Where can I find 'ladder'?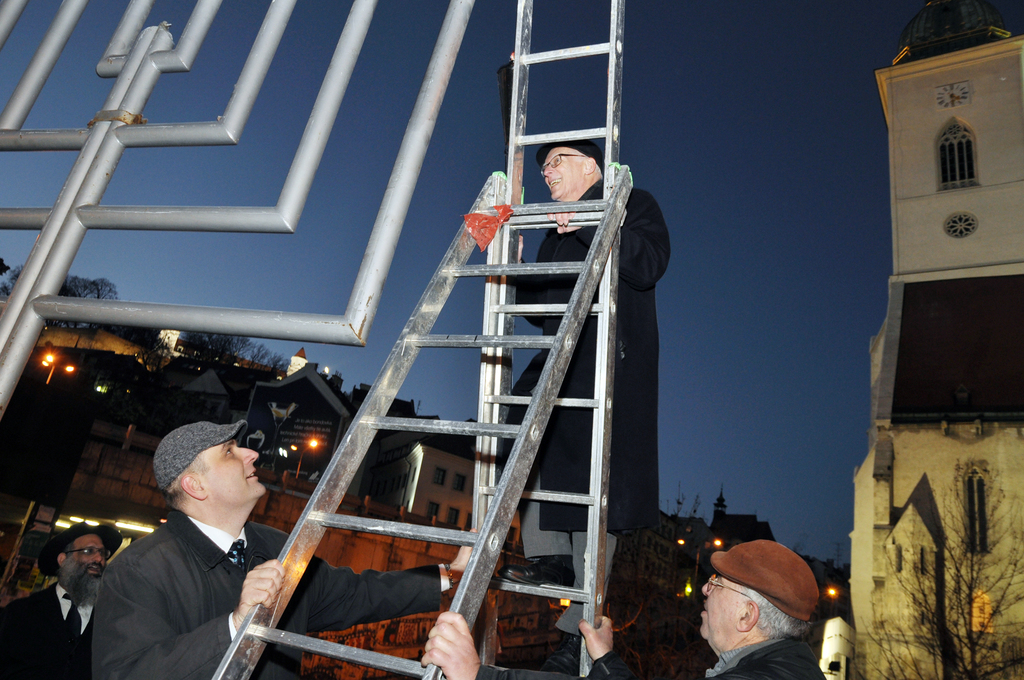
You can find it at bbox=[480, 0, 624, 679].
